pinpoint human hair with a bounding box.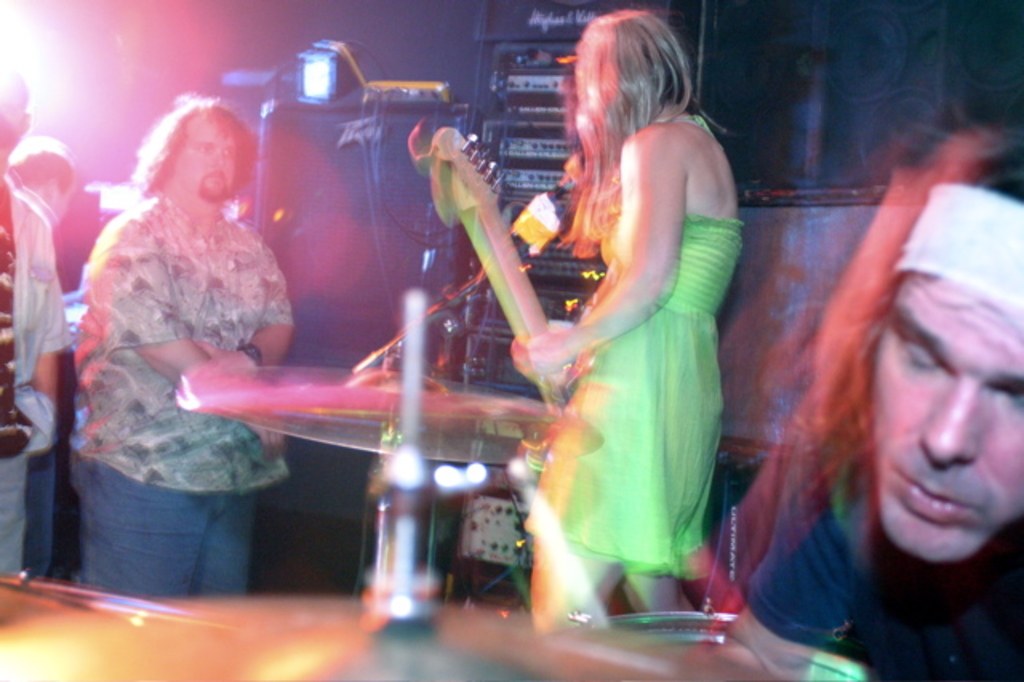
pyautogui.locateOnScreen(128, 96, 254, 205).
